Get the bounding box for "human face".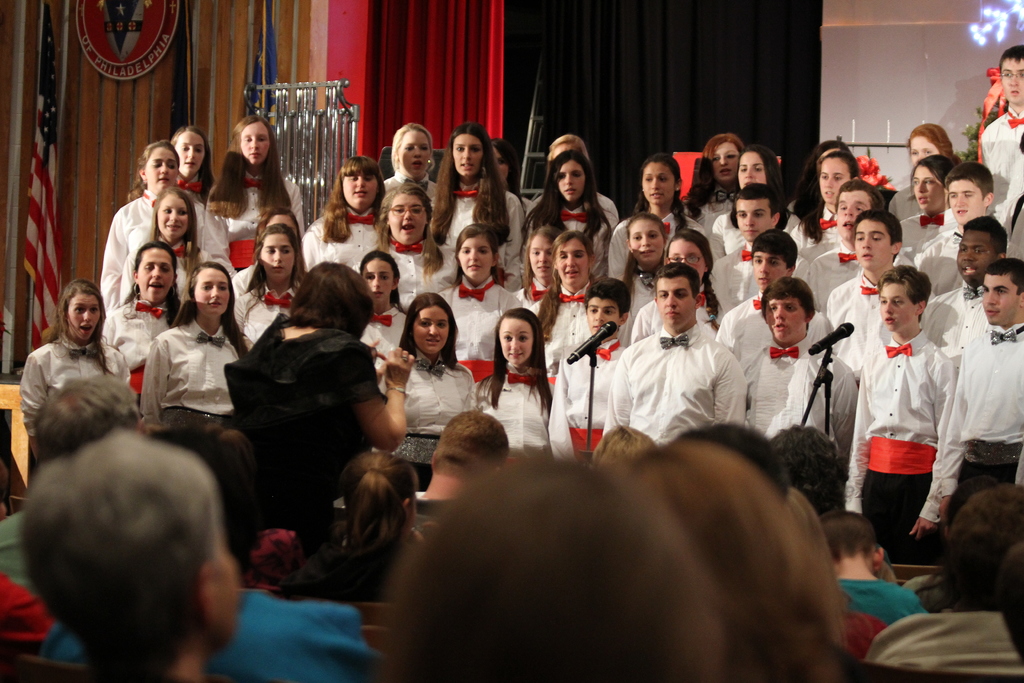
982:270:1017:327.
